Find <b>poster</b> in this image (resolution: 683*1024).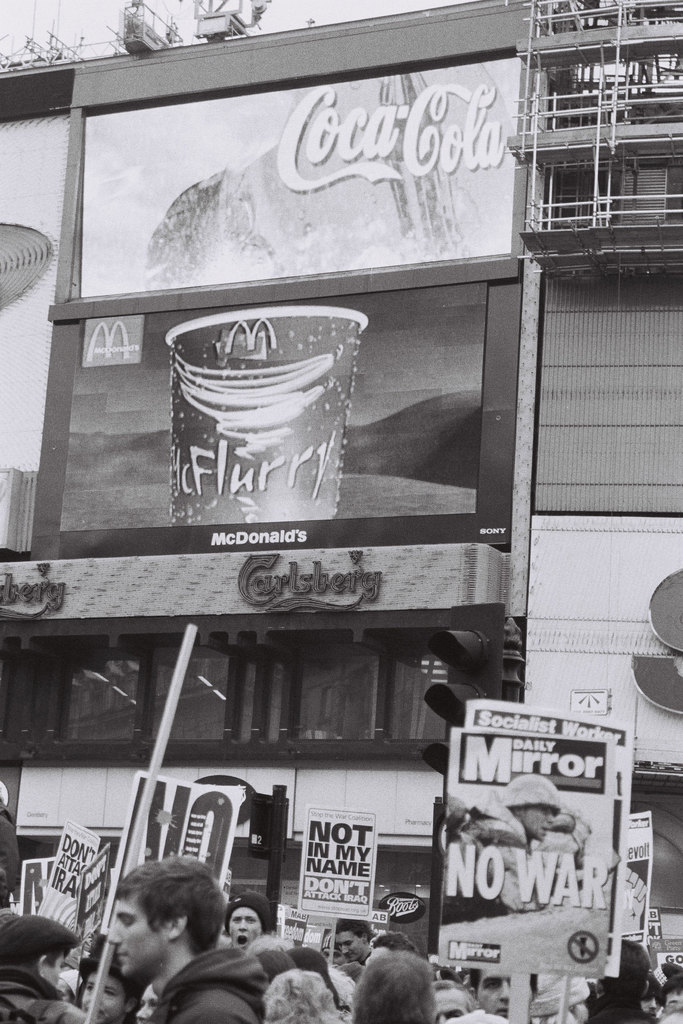
detection(19, 853, 57, 922).
